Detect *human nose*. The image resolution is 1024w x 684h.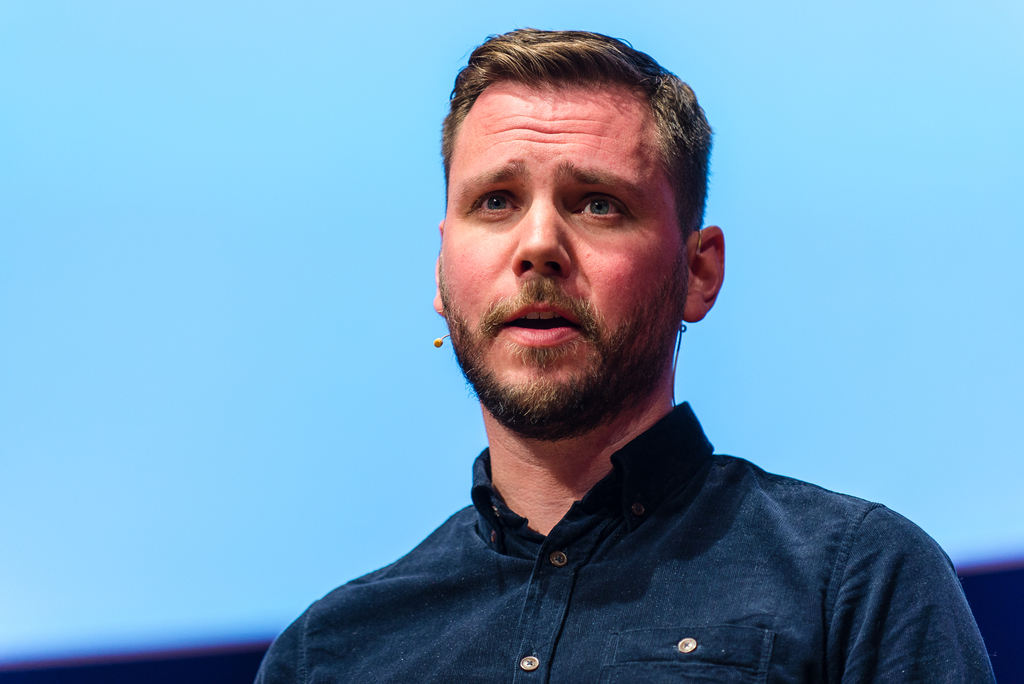
509 199 572 279.
